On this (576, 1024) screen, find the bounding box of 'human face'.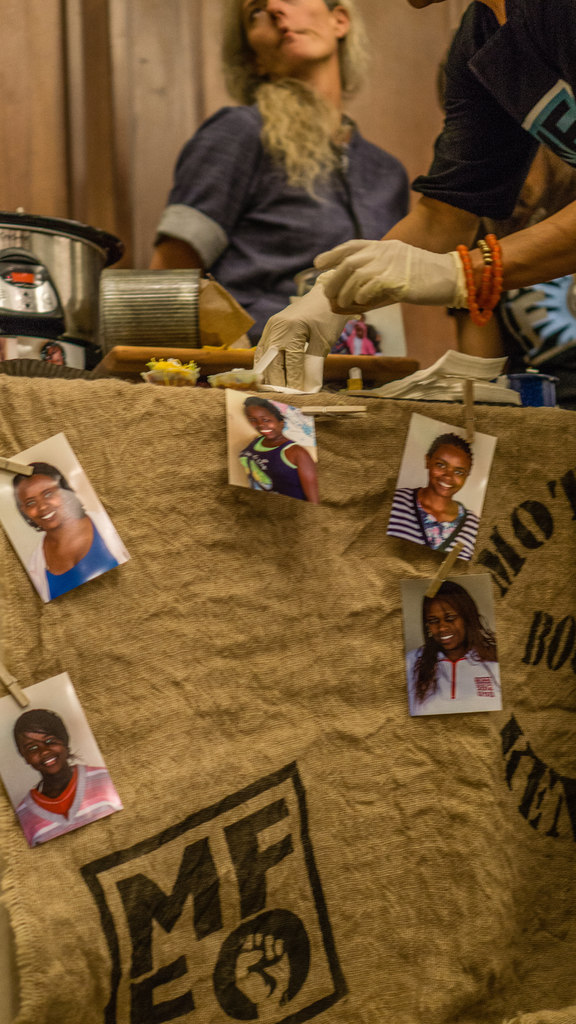
Bounding box: Rect(18, 469, 67, 525).
